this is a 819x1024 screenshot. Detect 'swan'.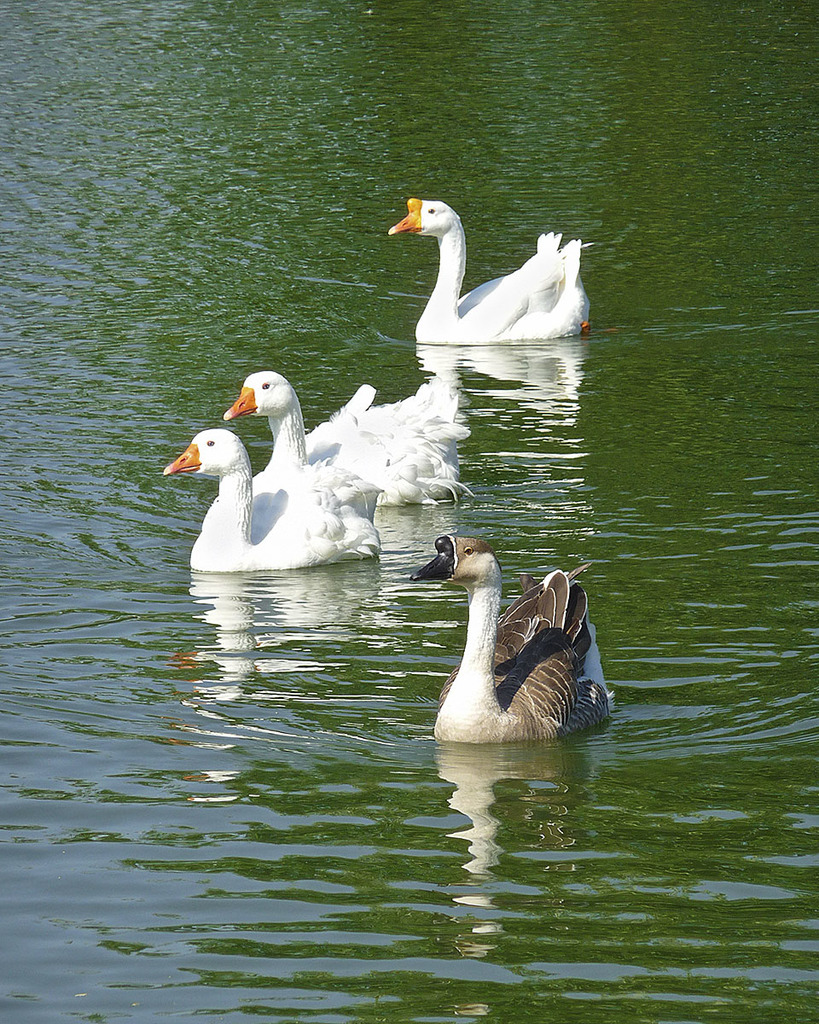
160,422,385,576.
